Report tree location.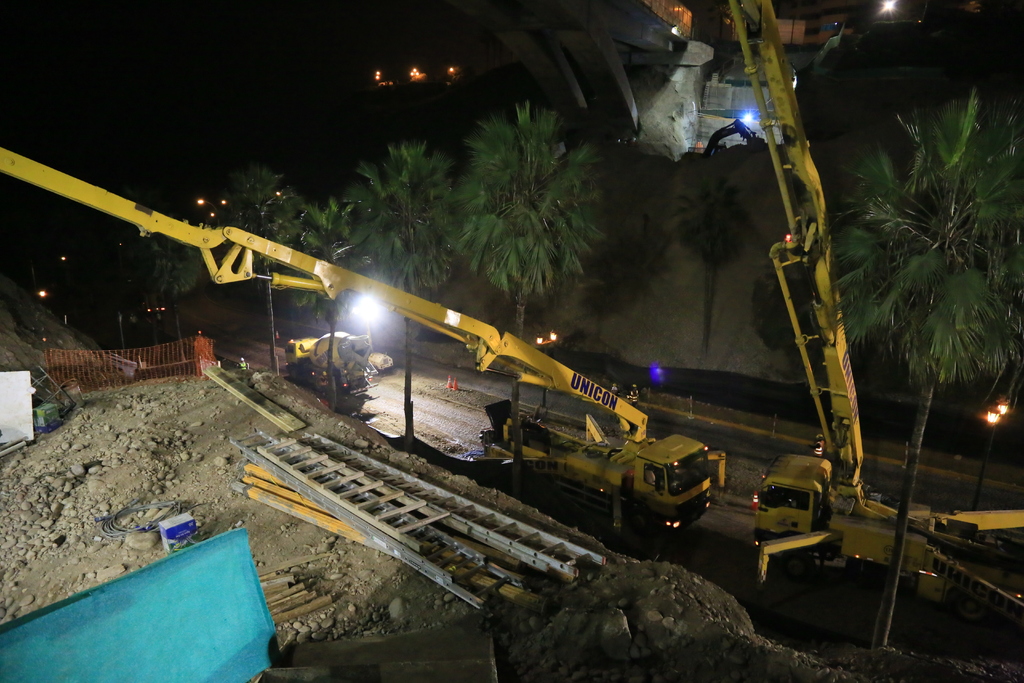
Report: bbox=[670, 174, 761, 357].
